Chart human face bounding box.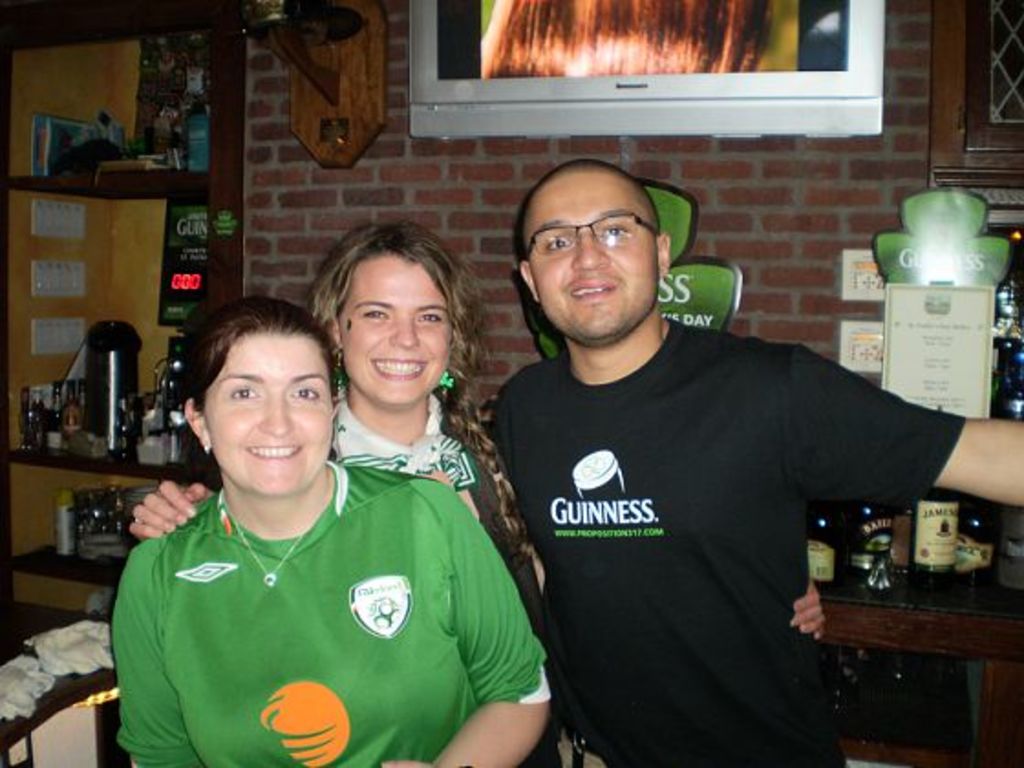
Charted: l=331, t=252, r=466, b=417.
